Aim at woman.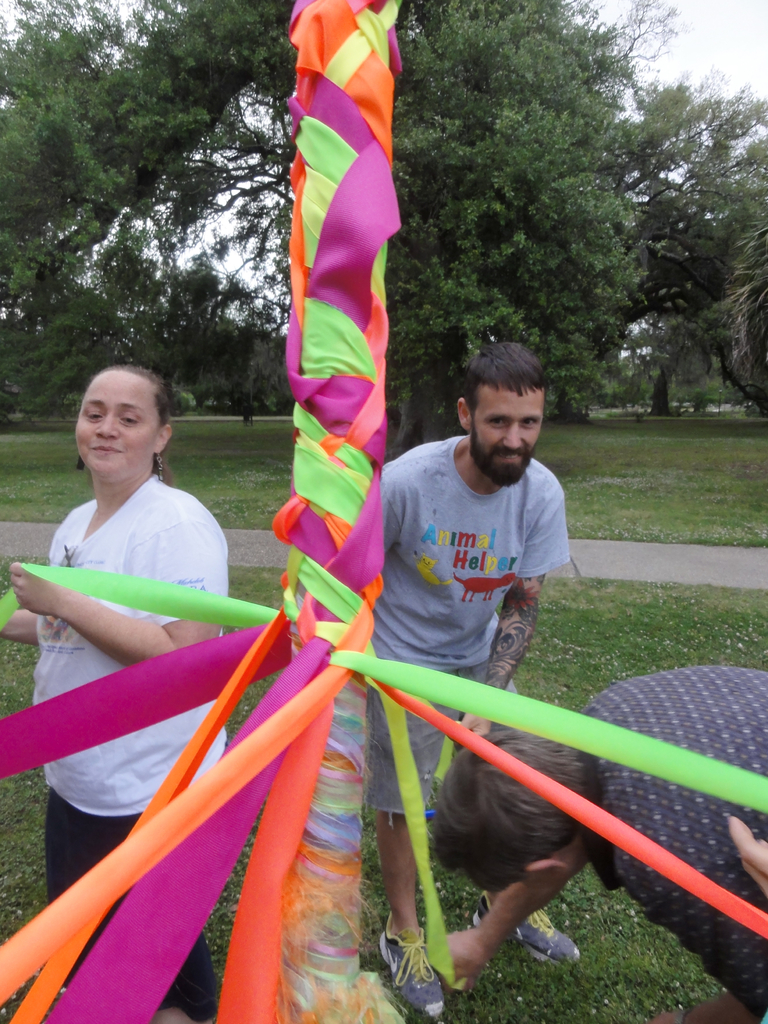
Aimed at <box>5,332,254,935</box>.
